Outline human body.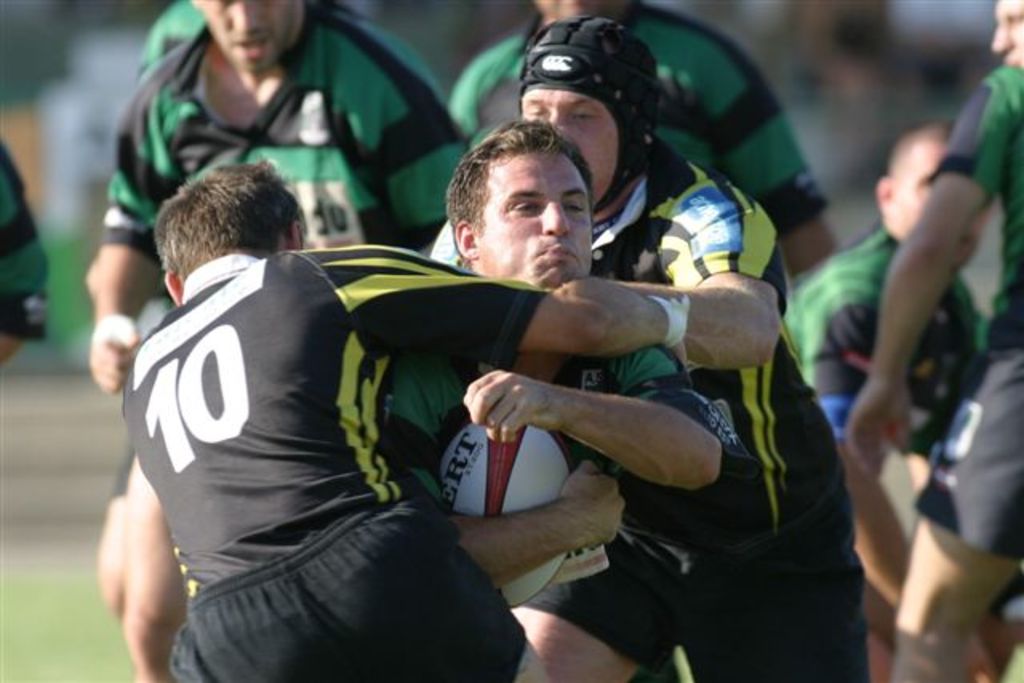
Outline: 843,0,1022,681.
